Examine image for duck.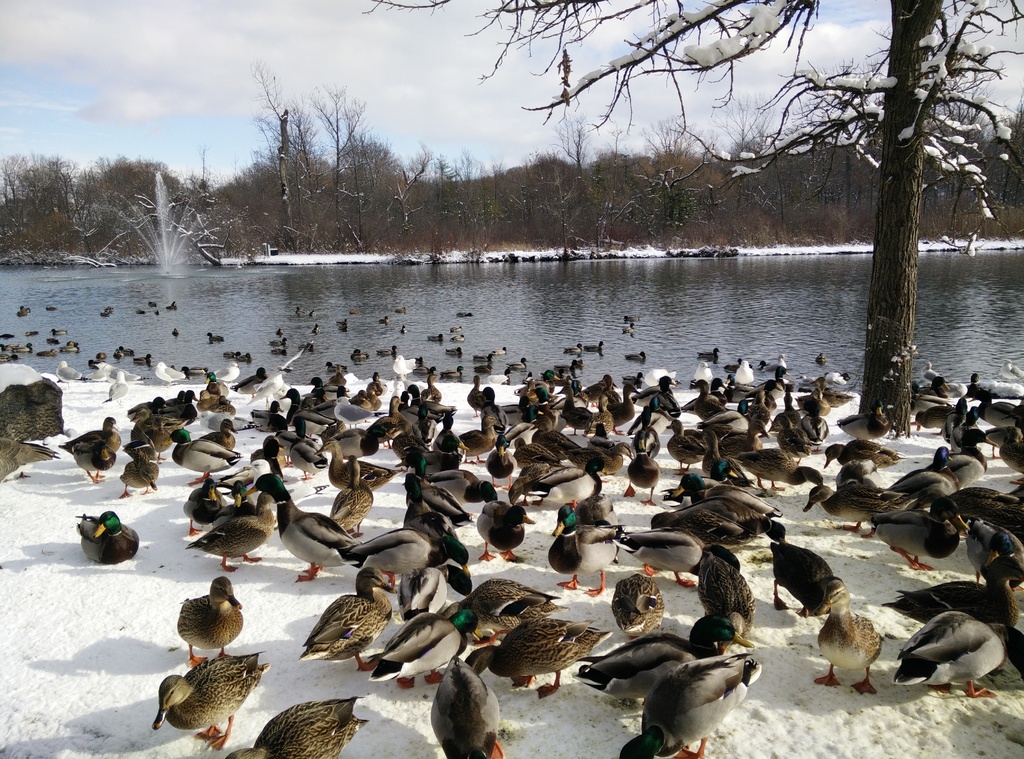
Examination result: 63, 416, 124, 450.
